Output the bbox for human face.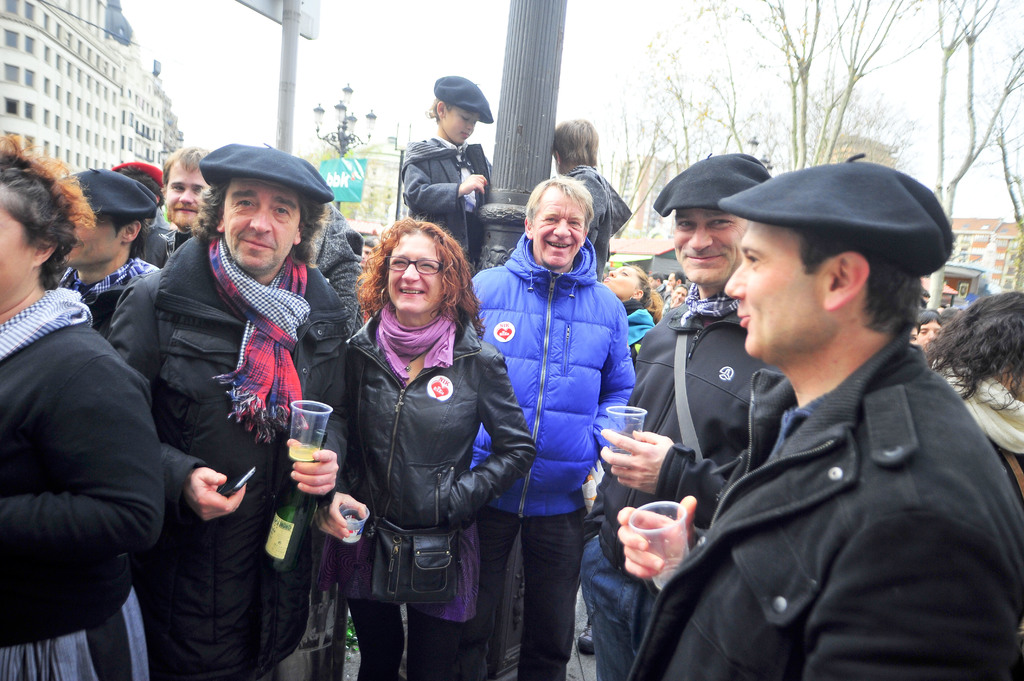
rect(163, 158, 205, 232).
